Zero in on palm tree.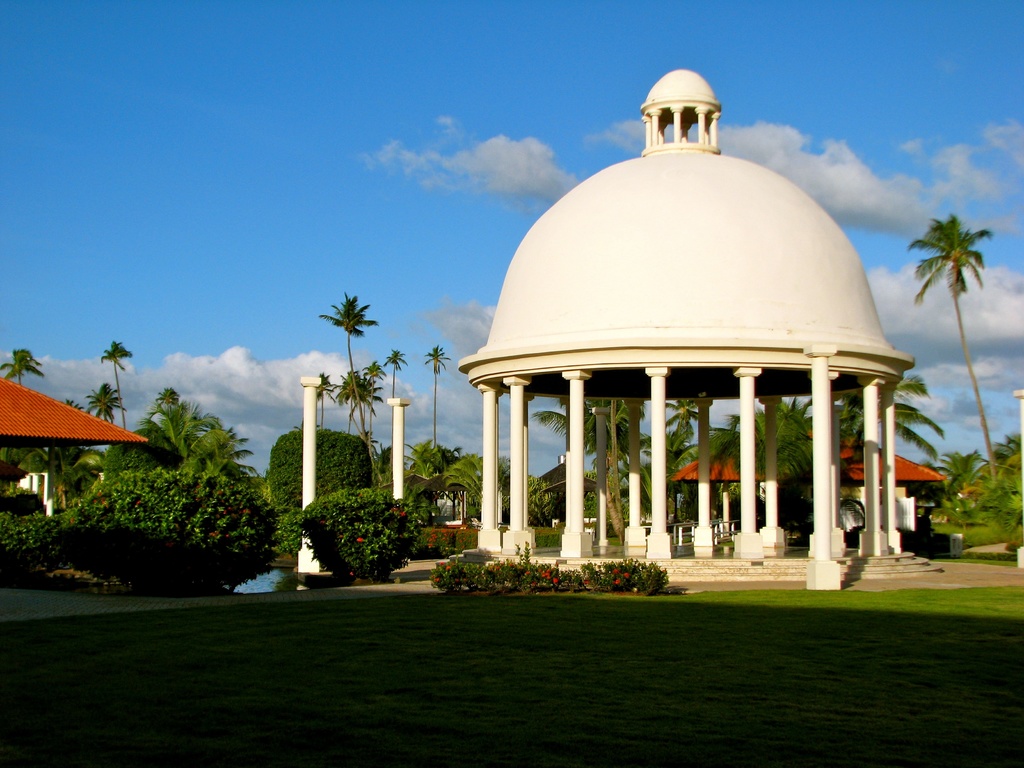
Zeroed in: <bbox>324, 286, 369, 516</bbox>.
